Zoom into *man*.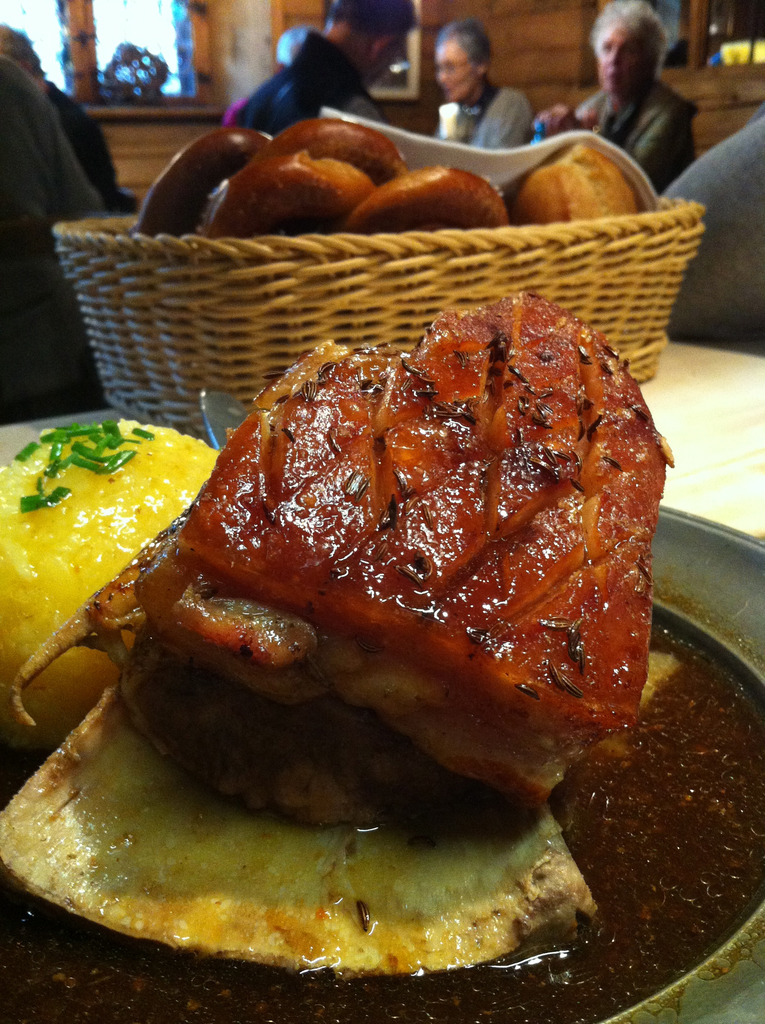
Zoom target: [left=527, top=0, right=700, bottom=194].
